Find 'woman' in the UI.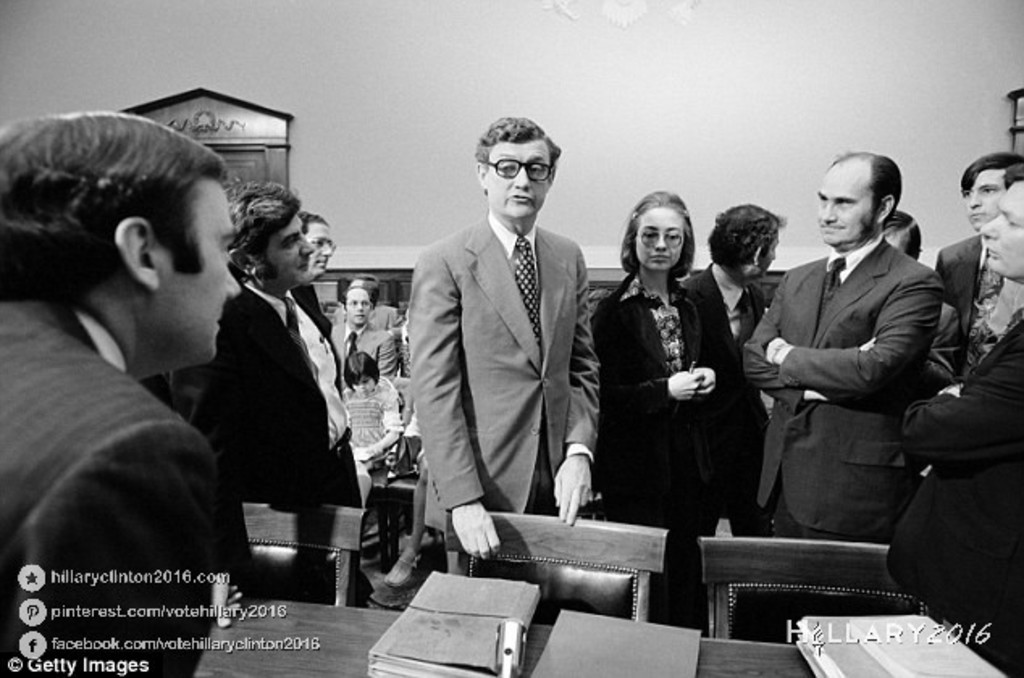
UI element at x1=680, y1=199, x2=785, y2=366.
